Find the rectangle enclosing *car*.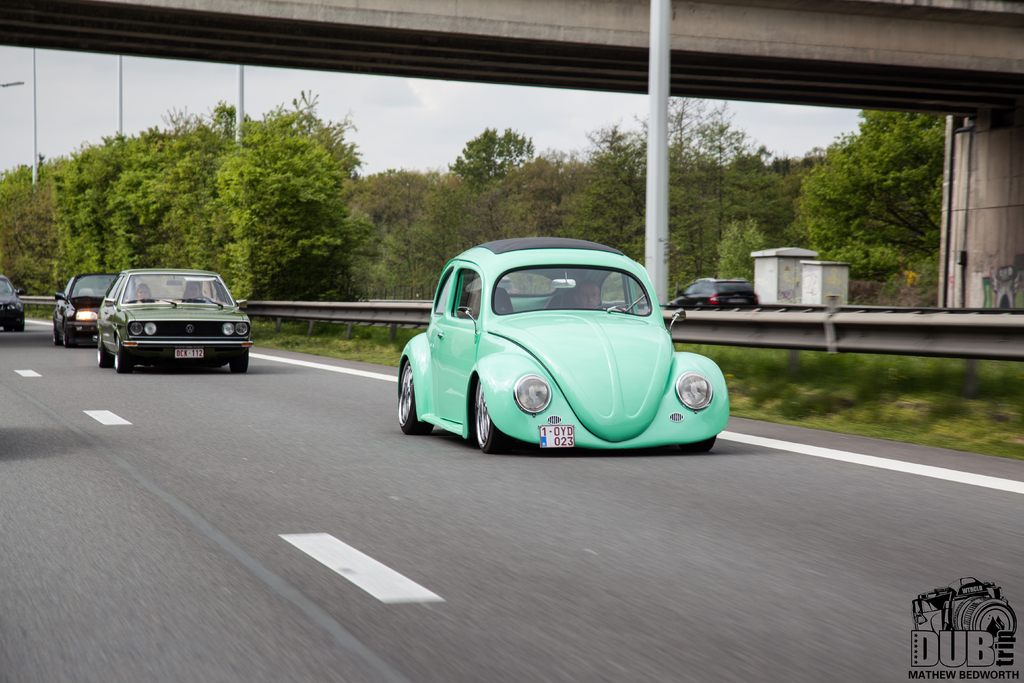
[666,273,760,311].
